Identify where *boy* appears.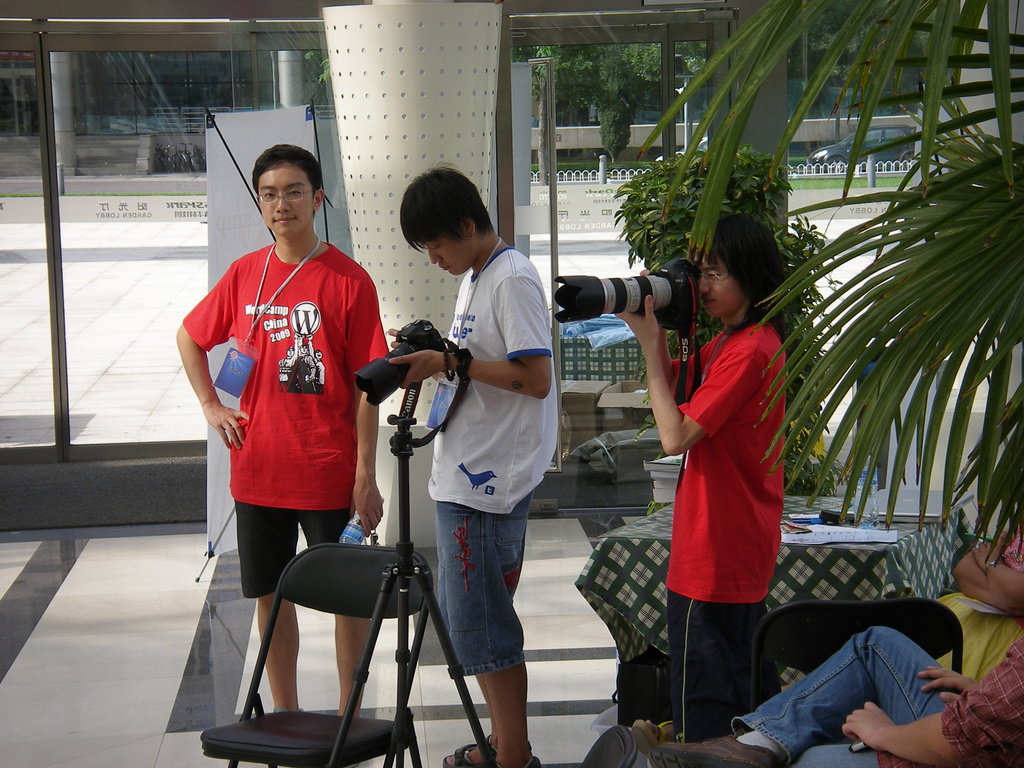
Appears at <bbox>389, 166, 561, 767</bbox>.
